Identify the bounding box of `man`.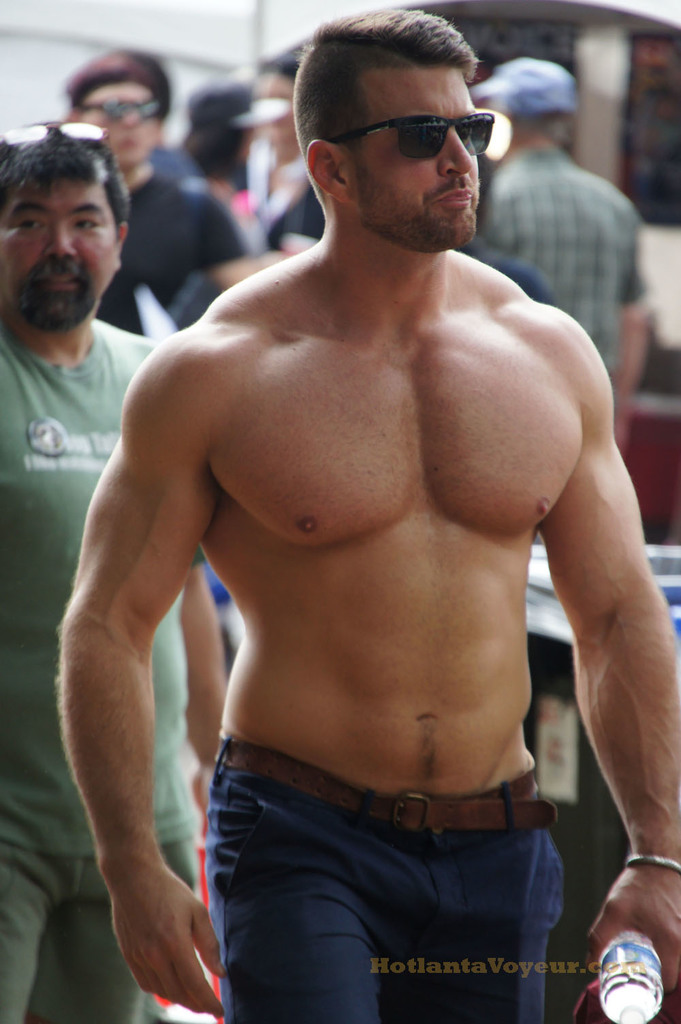
x1=55, y1=5, x2=680, y2=1023.
